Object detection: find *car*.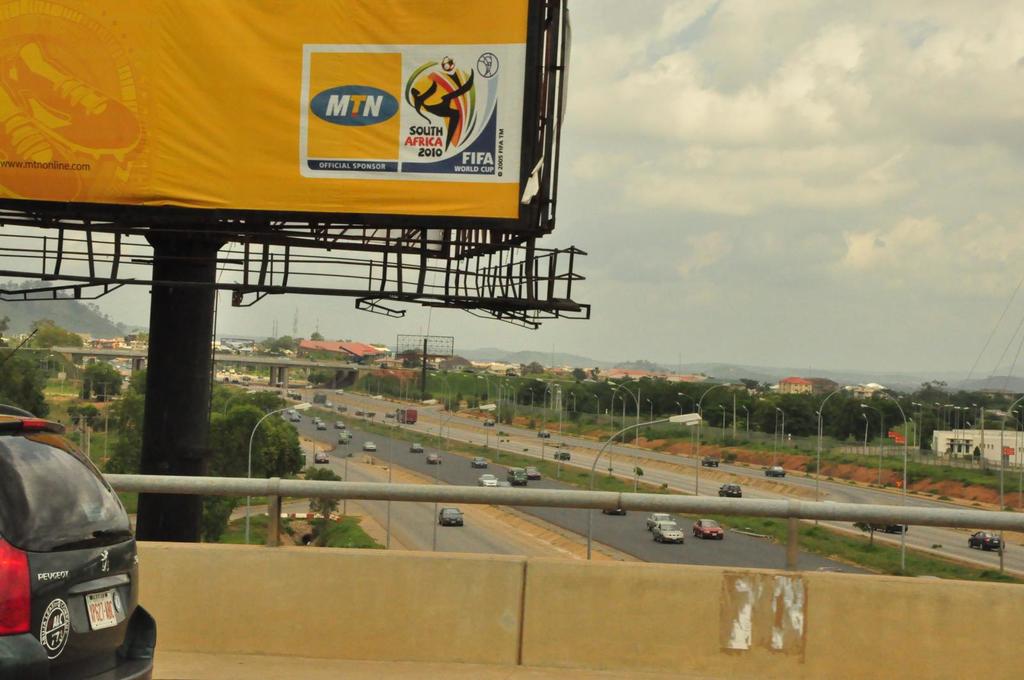
detection(482, 418, 493, 426).
